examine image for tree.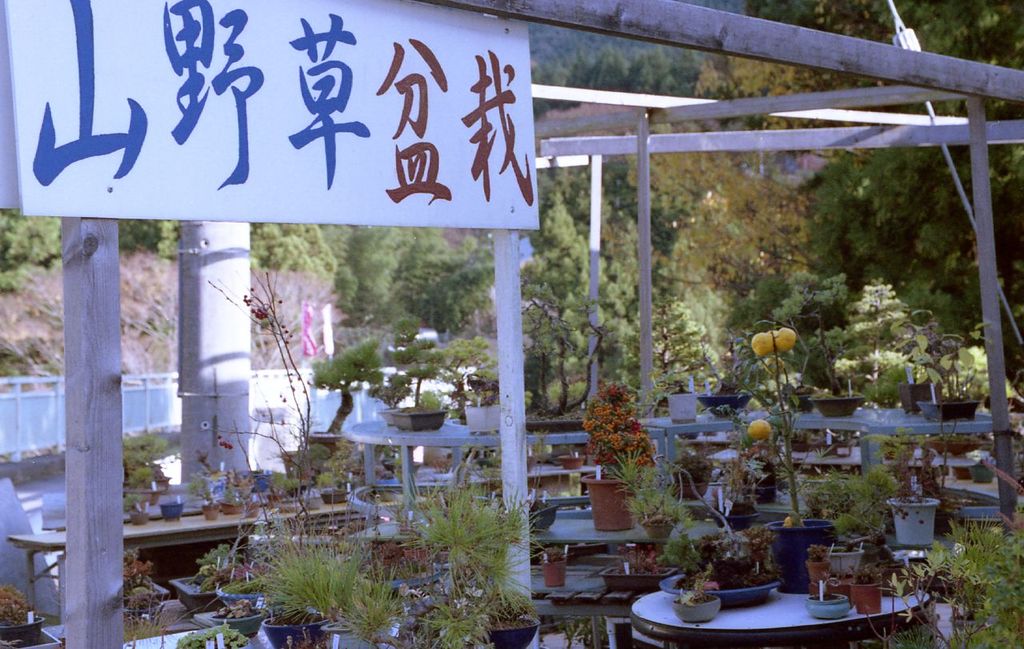
Examination result: crop(402, 359, 443, 416).
